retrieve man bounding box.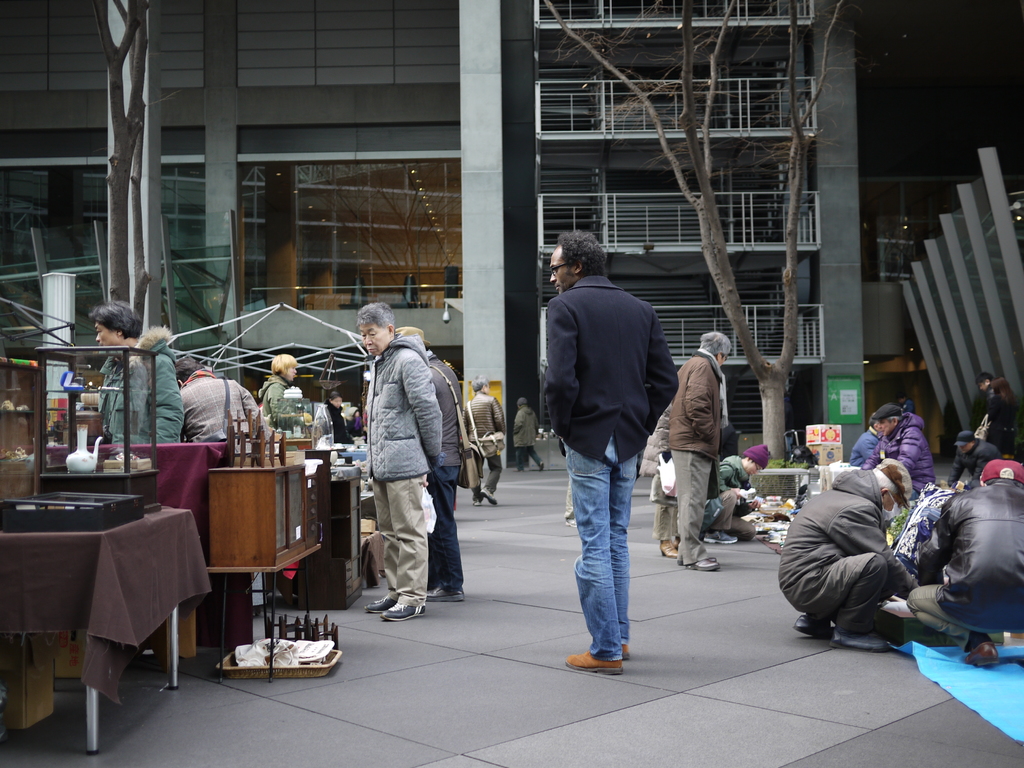
Bounding box: (173,352,276,443).
